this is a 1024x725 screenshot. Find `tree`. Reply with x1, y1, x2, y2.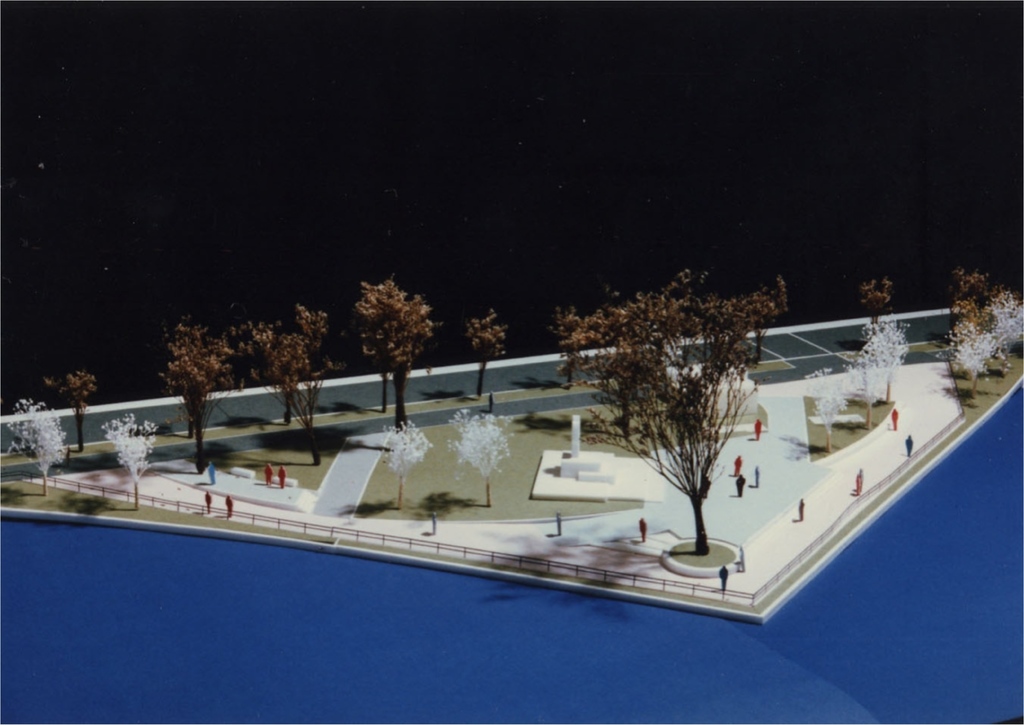
802, 368, 861, 447.
